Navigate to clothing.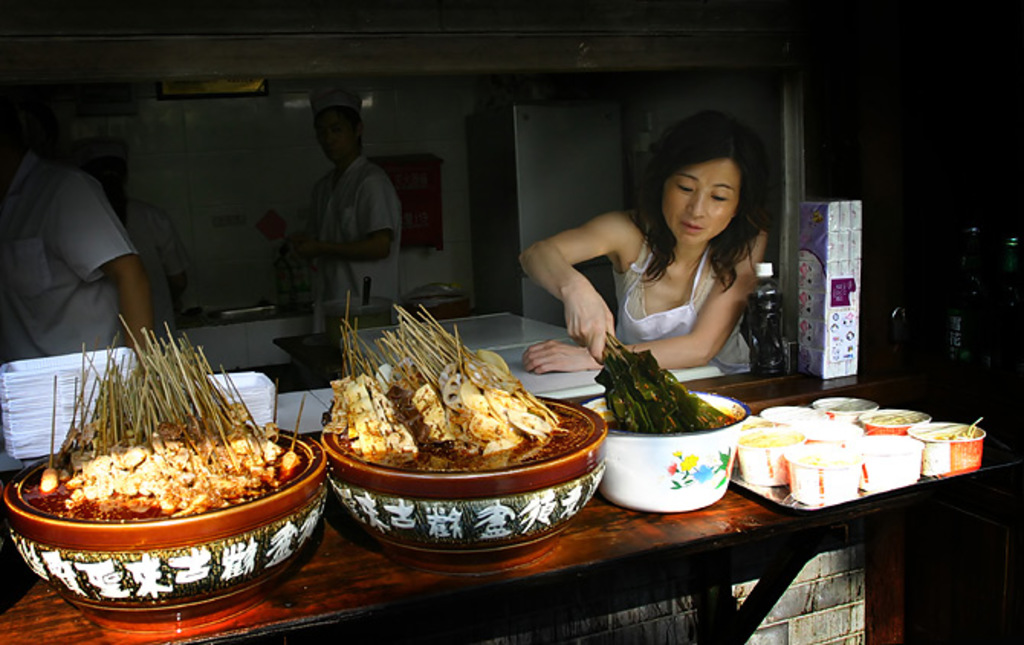
Navigation target: [left=610, top=222, right=752, bottom=382].
